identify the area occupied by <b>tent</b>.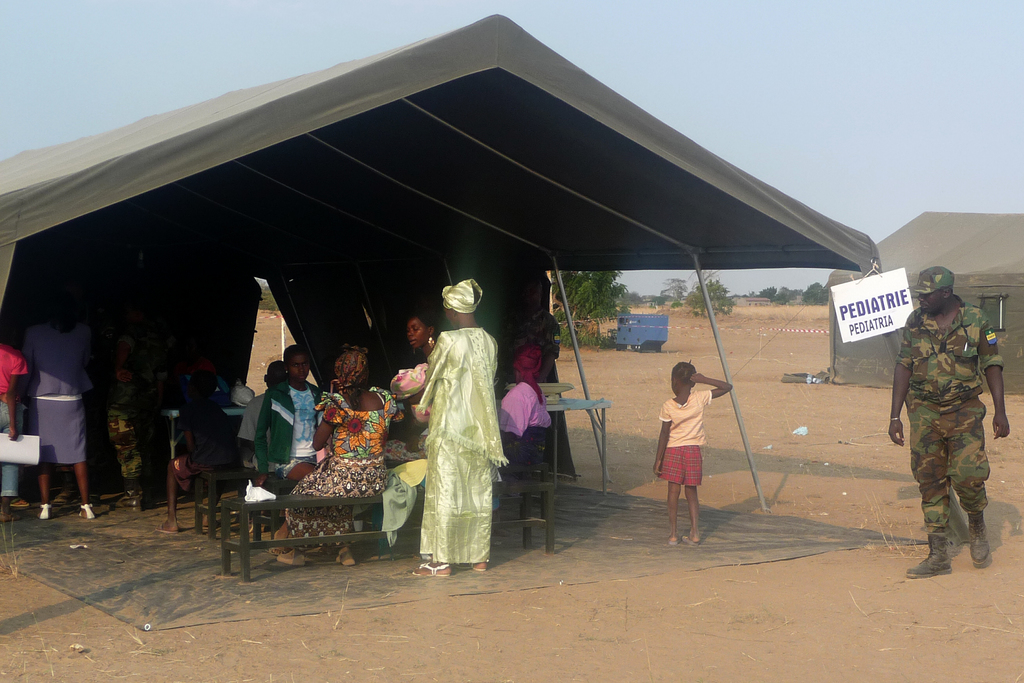
Area: 806, 209, 1023, 415.
